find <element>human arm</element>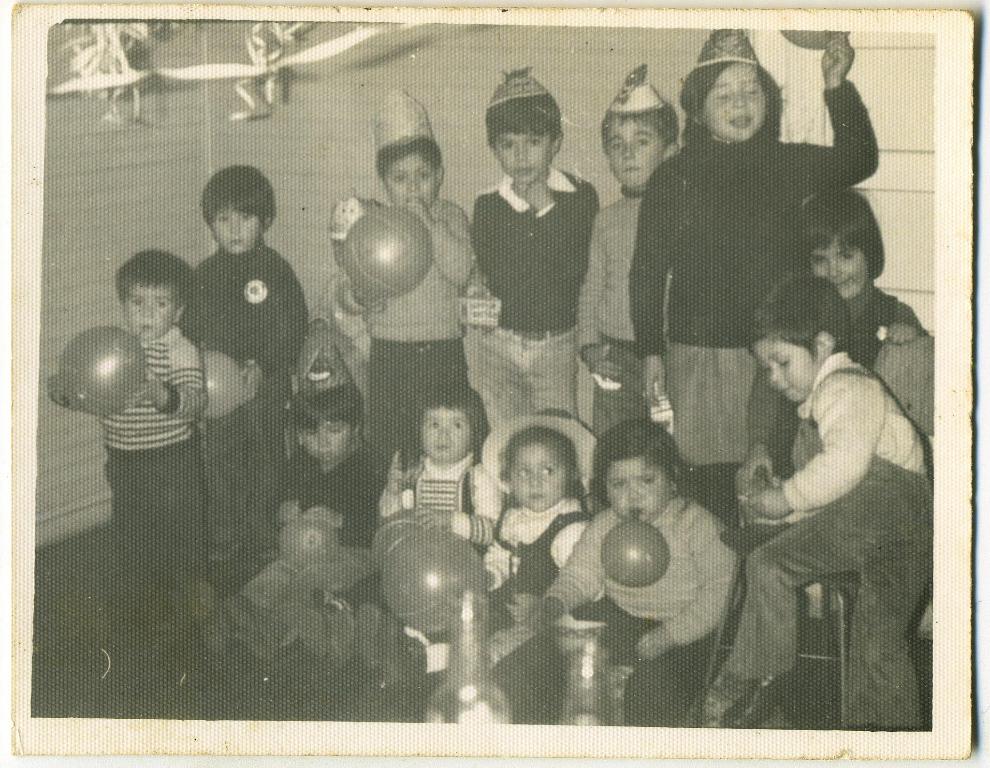
detection(411, 461, 500, 548)
